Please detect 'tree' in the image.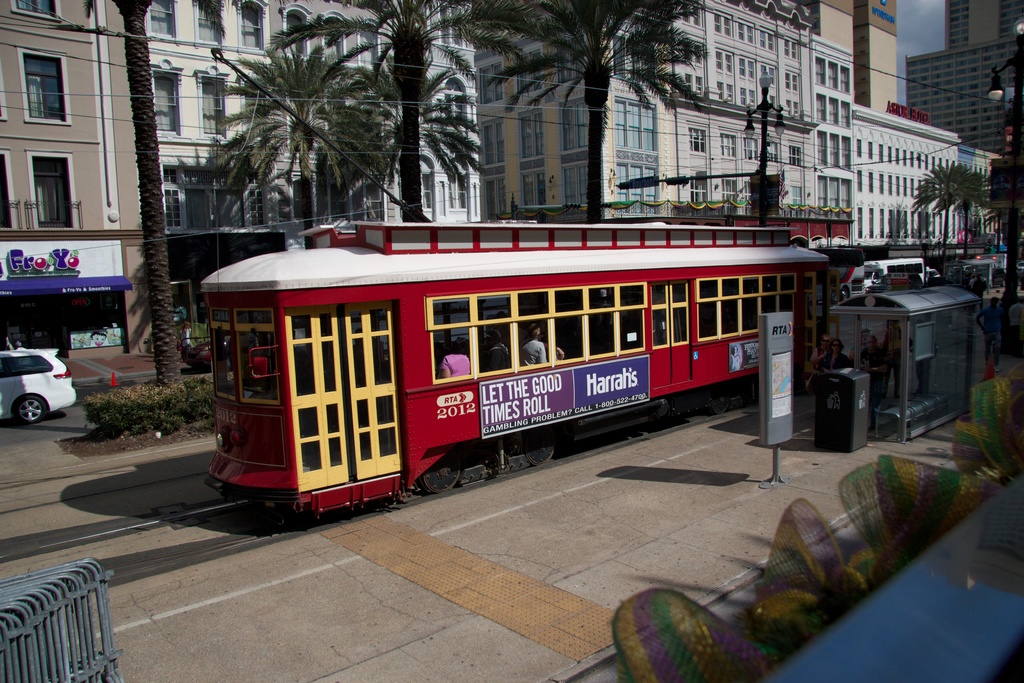
box=[243, 0, 546, 234].
